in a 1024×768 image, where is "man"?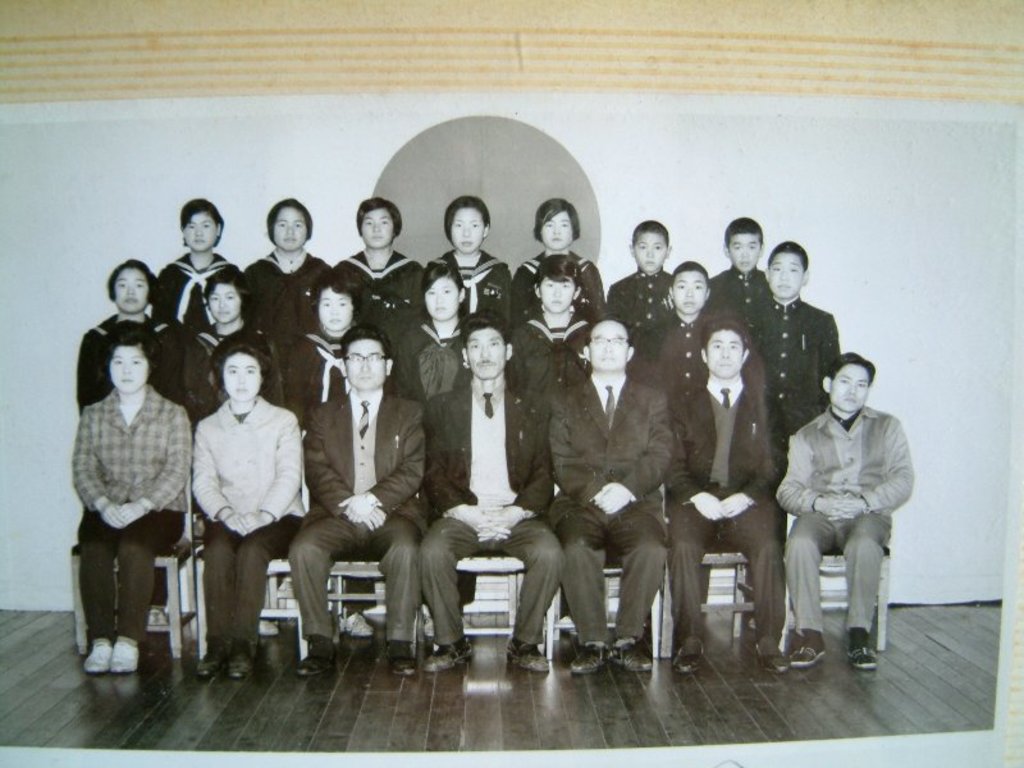
box(280, 338, 417, 678).
